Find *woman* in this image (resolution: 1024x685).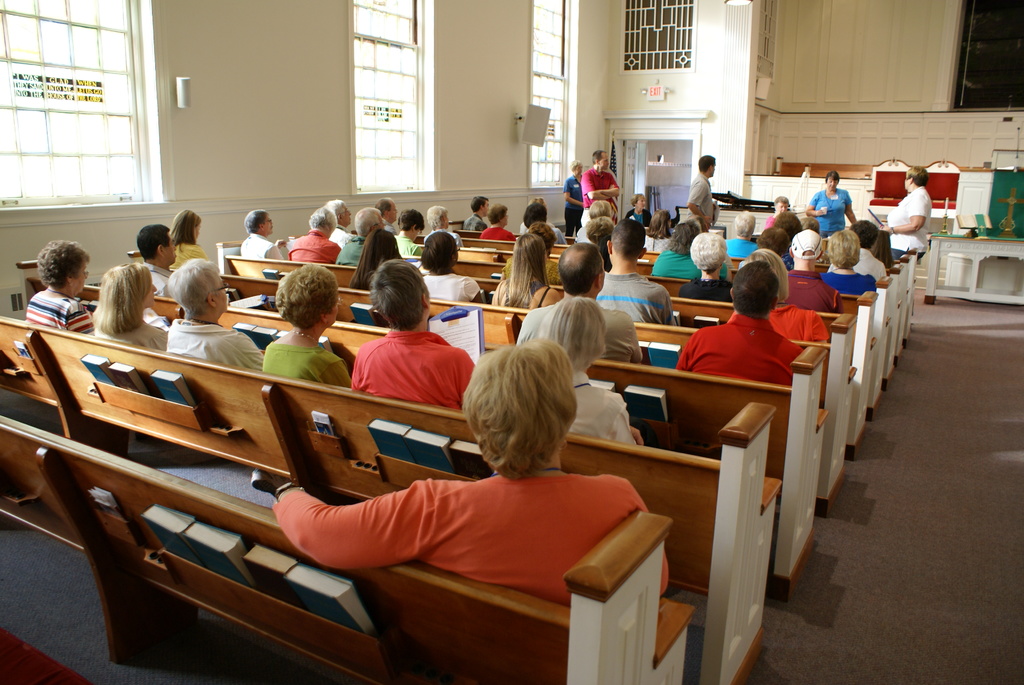
bbox=(536, 299, 657, 446).
